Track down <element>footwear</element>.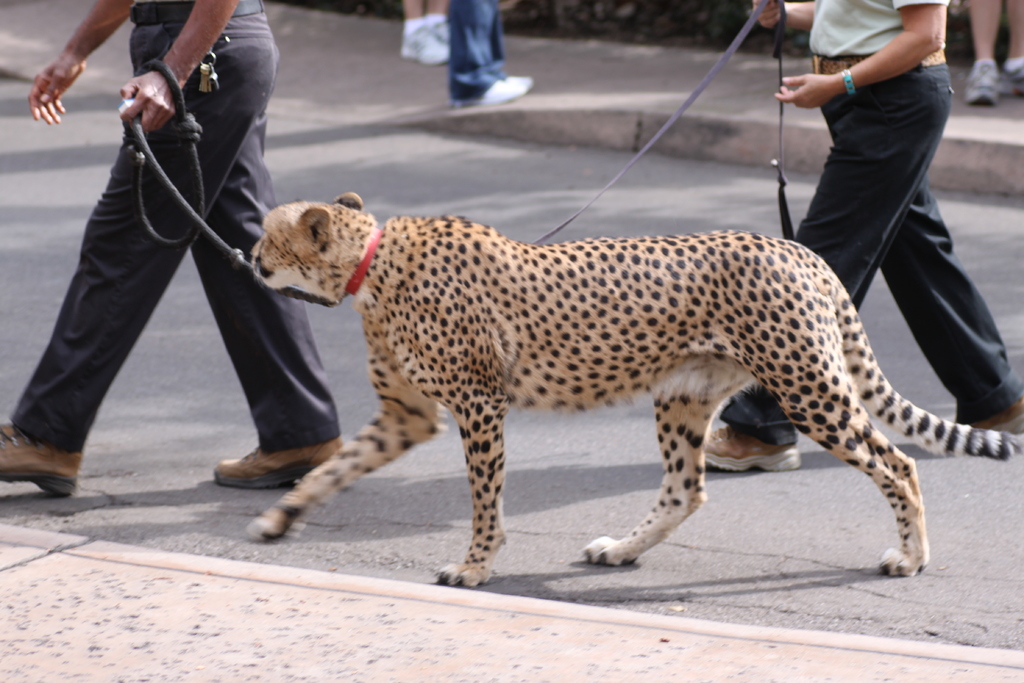
Tracked to {"left": 217, "top": 429, "right": 338, "bottom": 490}.
